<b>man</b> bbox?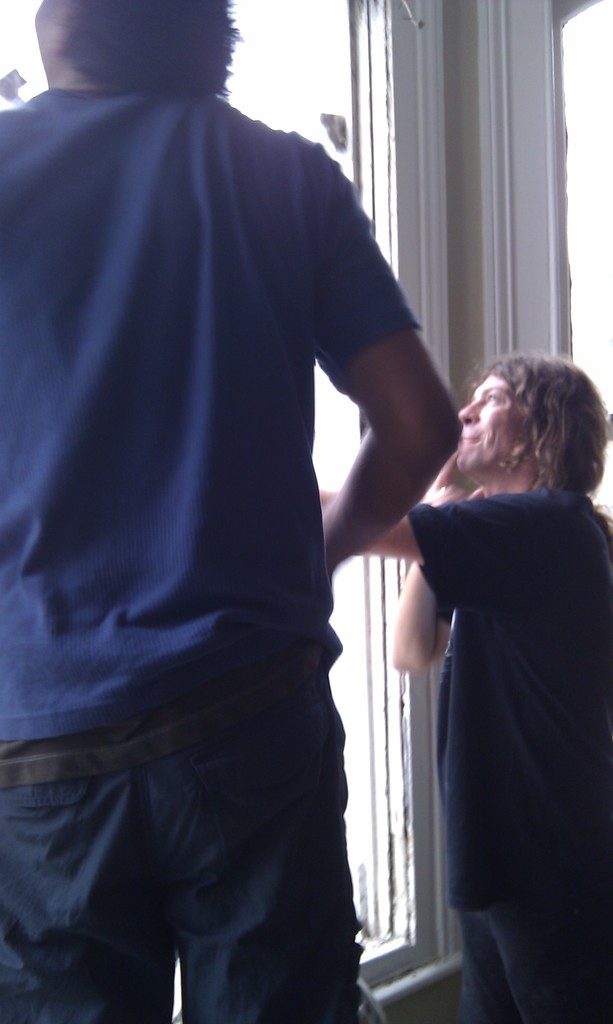
rect(8, 29, 470, 997)
